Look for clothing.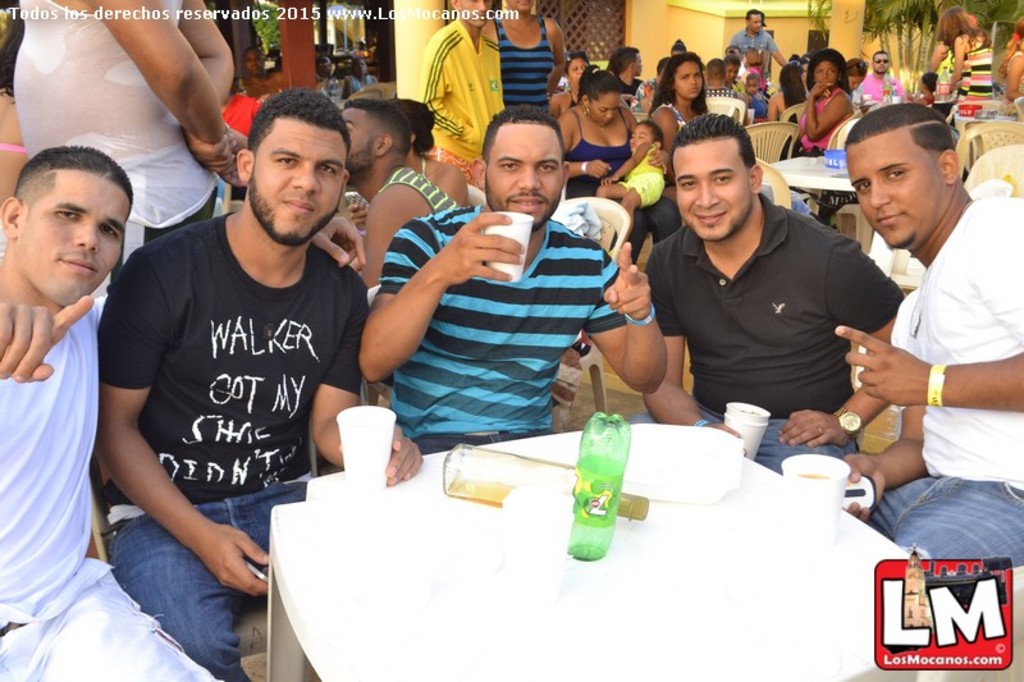
Found: detection(855, 70, 904, 114).
